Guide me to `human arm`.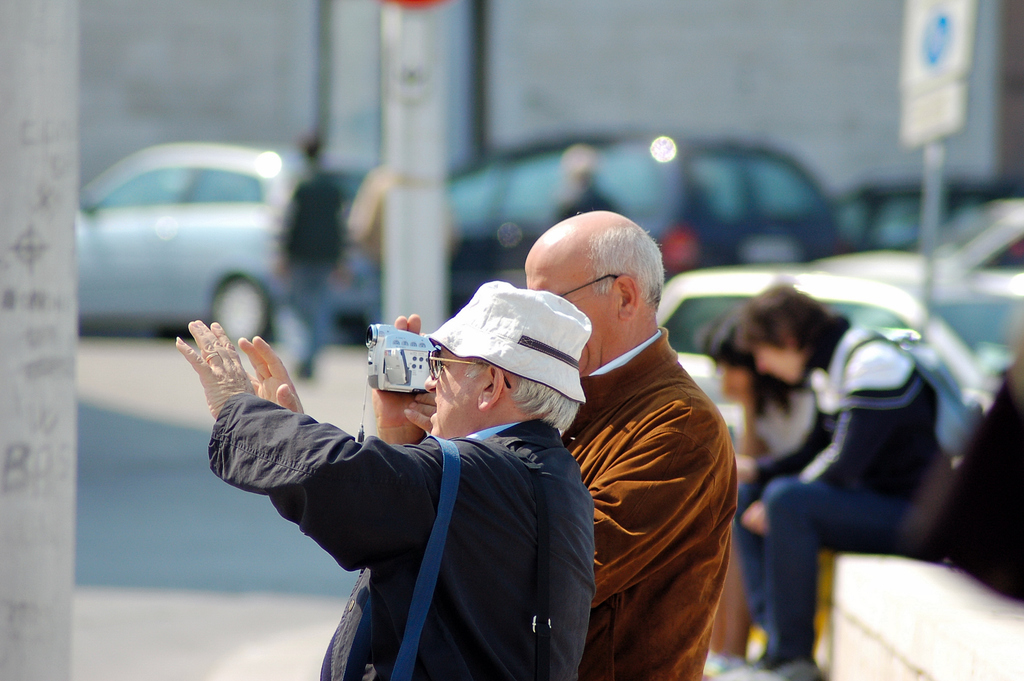
Guidance: rect(334, 192, 351, 283).
